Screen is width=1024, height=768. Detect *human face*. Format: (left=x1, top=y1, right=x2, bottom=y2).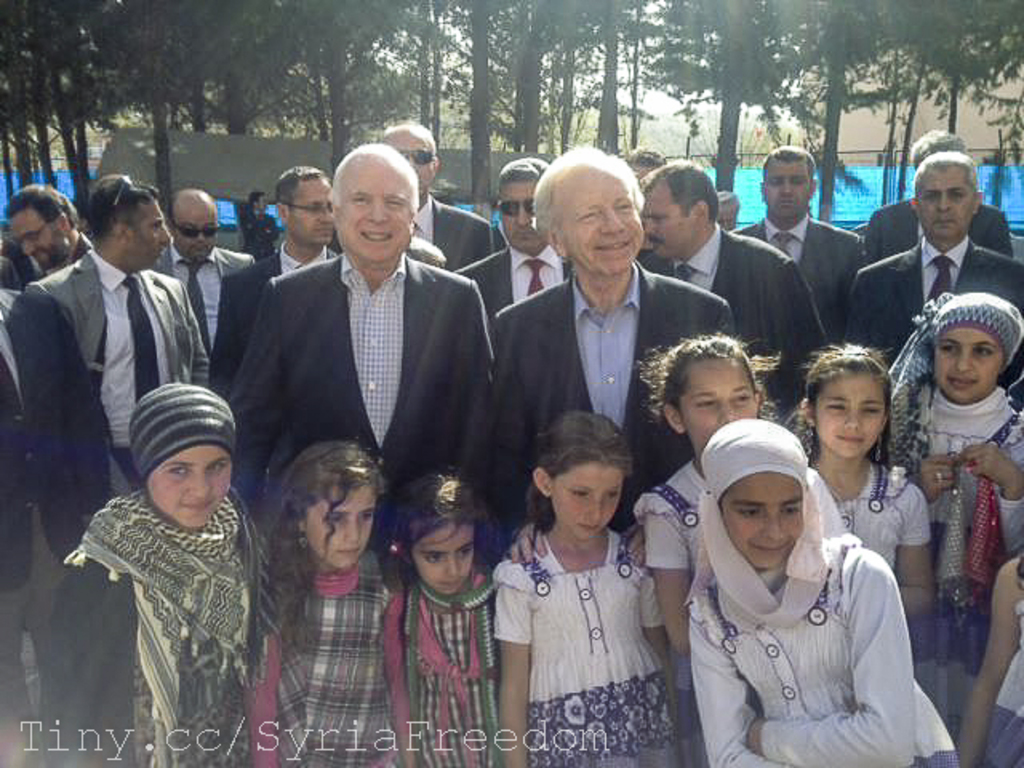
(left=125, top=197, right=173, bottom=267).
